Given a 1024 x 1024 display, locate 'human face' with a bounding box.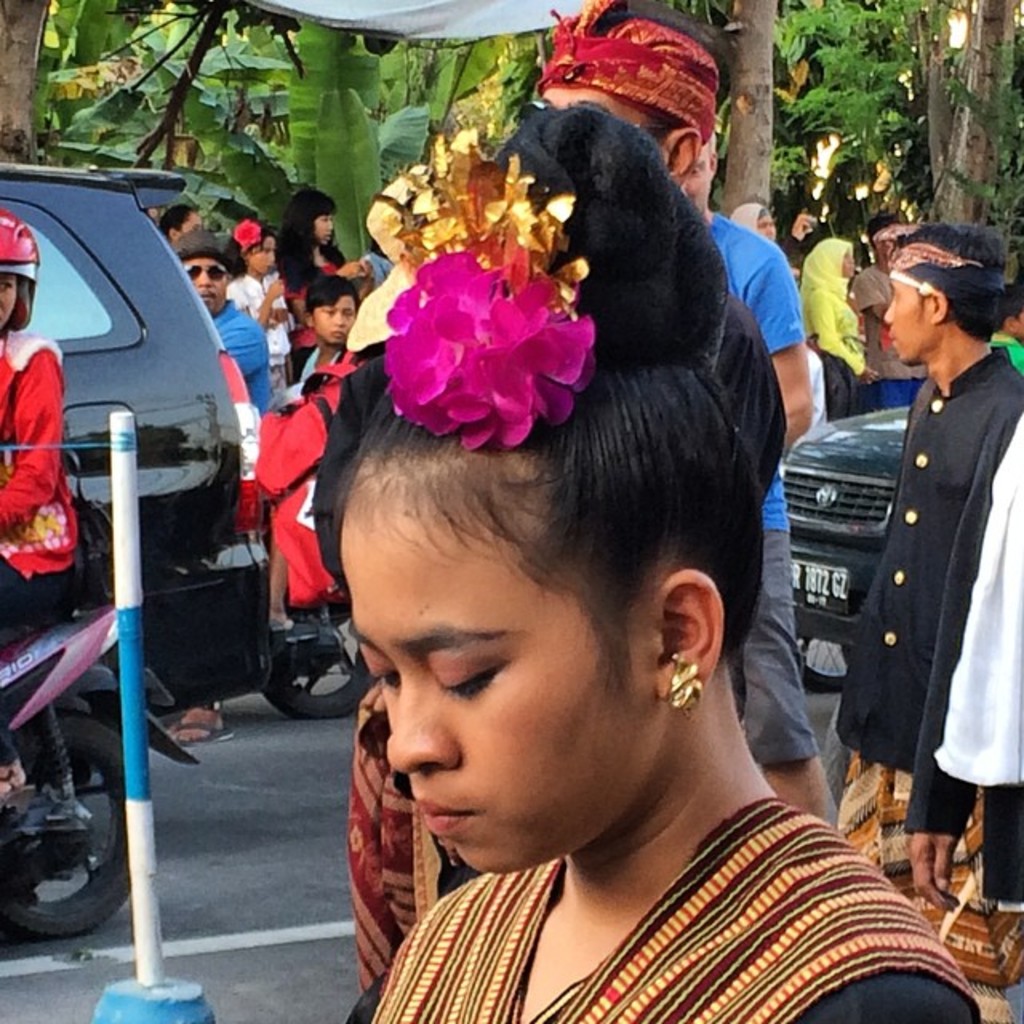
Located: [314, 290, 354, 344].
